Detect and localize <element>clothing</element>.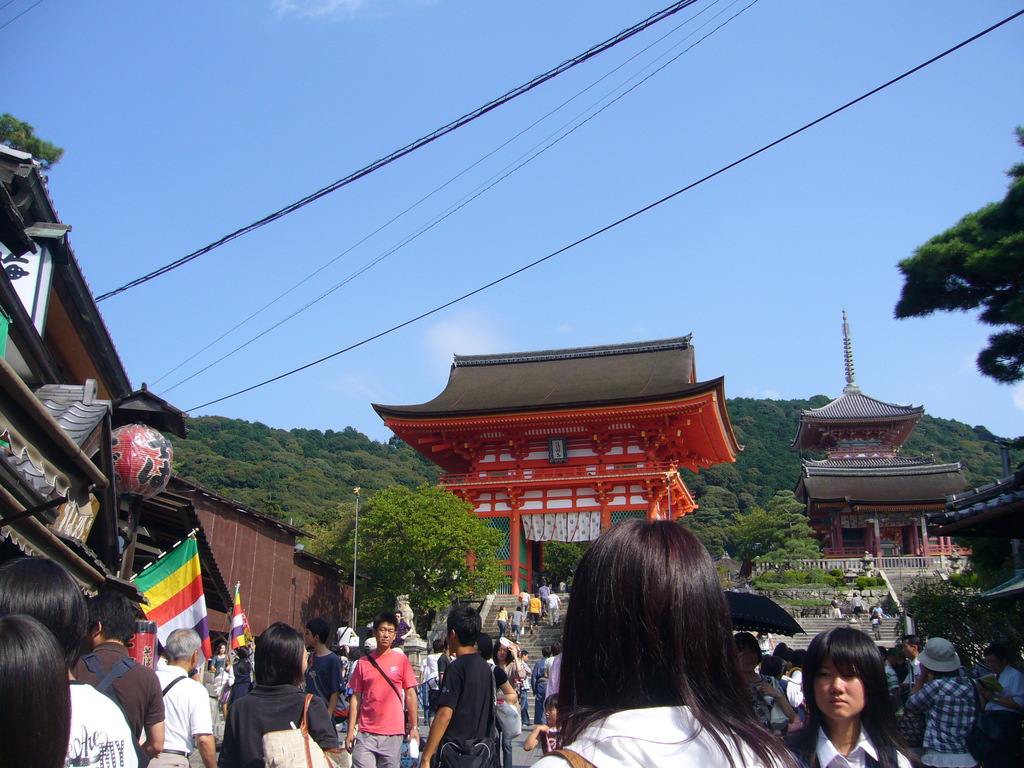
Localized at (511,623,522,642).
